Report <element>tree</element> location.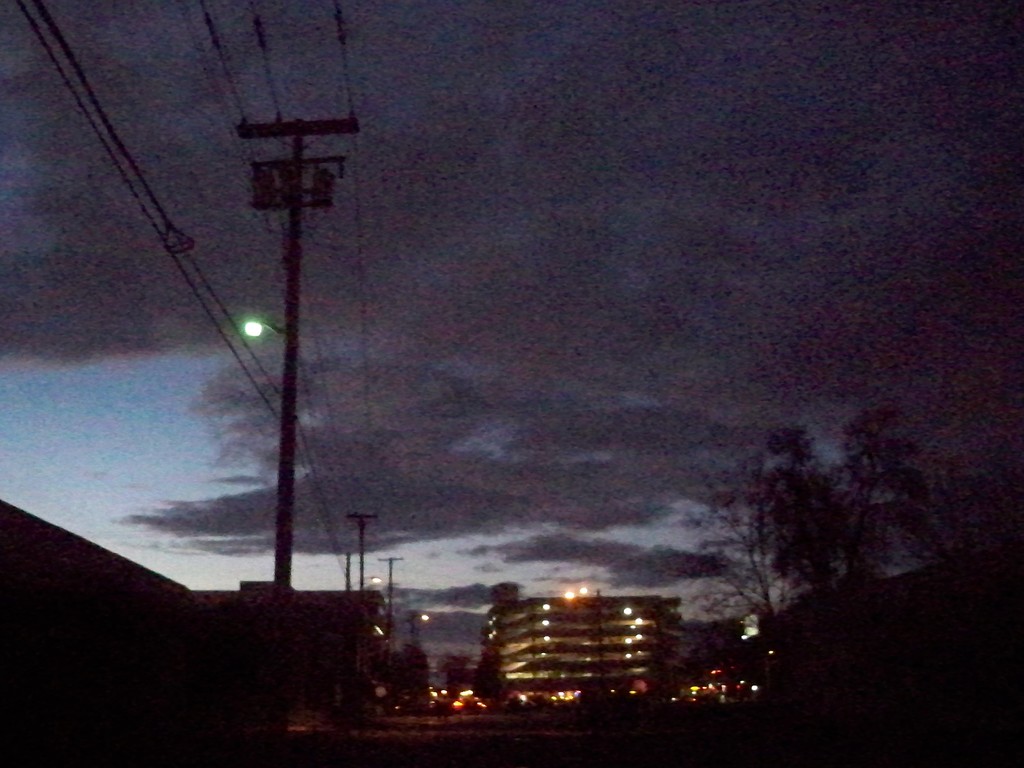
Report: rect(435, 646, 476, 699).
